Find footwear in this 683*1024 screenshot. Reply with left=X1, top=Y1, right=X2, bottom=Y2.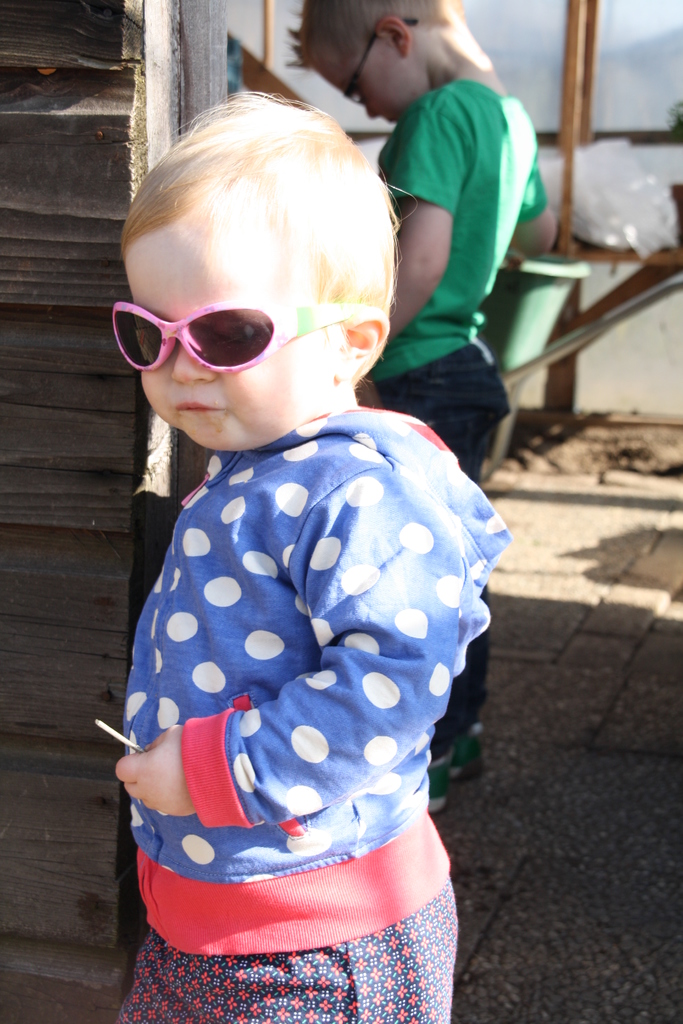
left=415, top=741, right=450, bottom=819.
